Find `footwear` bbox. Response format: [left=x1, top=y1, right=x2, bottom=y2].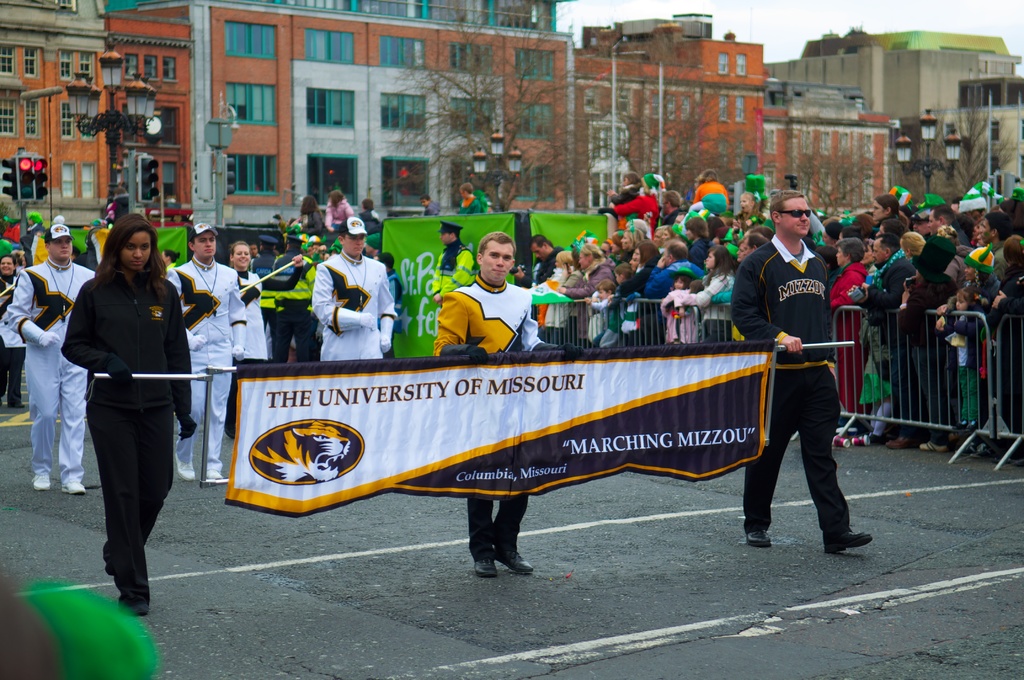
[left=31, top=473, right=47, bottom=492].
